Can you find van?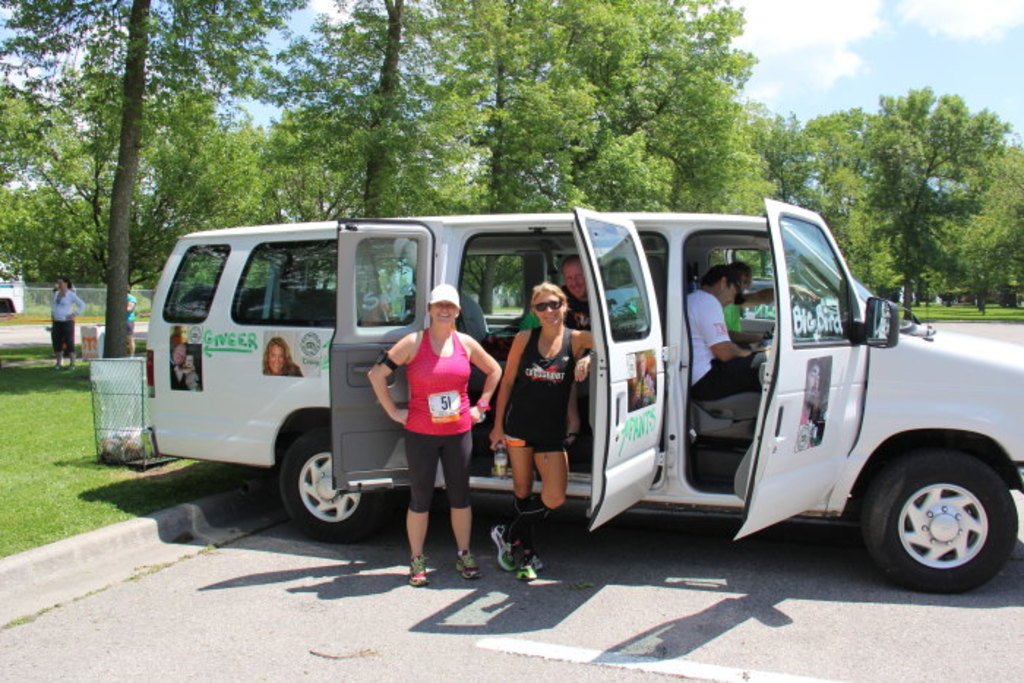
Yes, bounding box: bbox(140, 196, 1023, 594).
